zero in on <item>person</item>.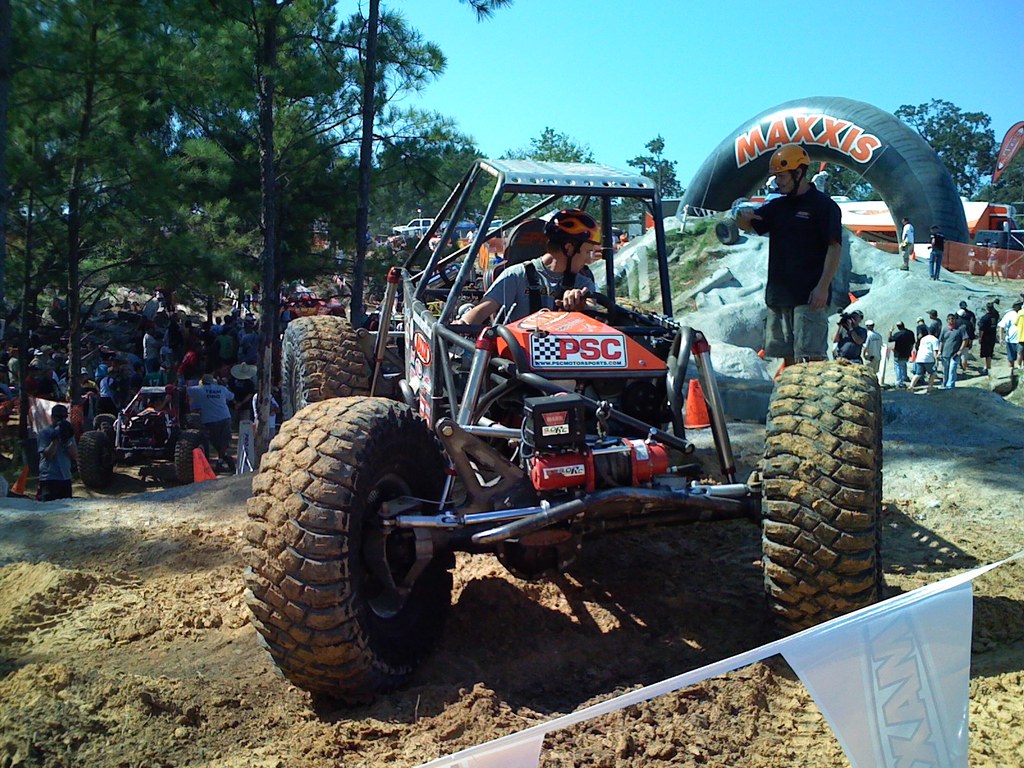
Zeroed in: Rect(619, 229, 634, 250).
